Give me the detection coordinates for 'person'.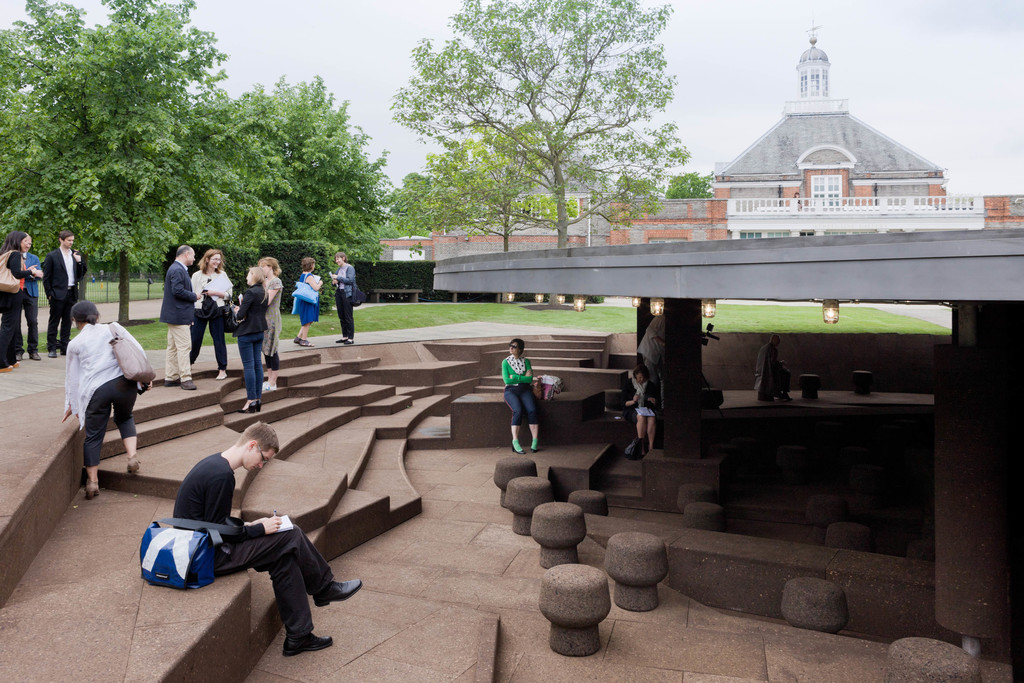
detection(0, 230, 34, 369).
